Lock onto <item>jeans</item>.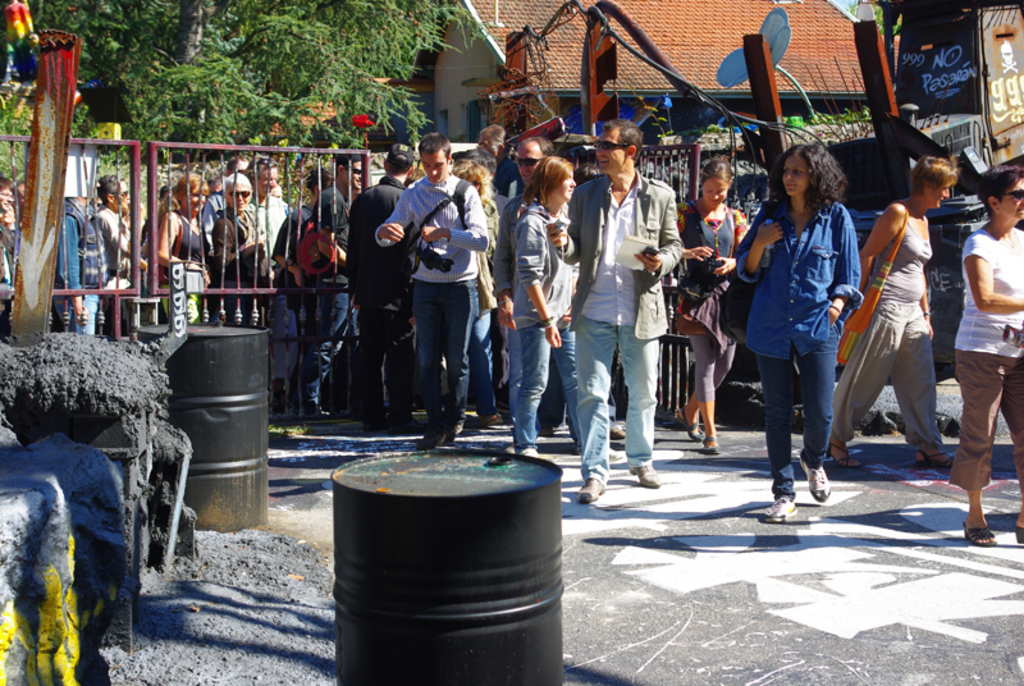
Locked: <bbox>415, 280, 477, 419</bbox>.
